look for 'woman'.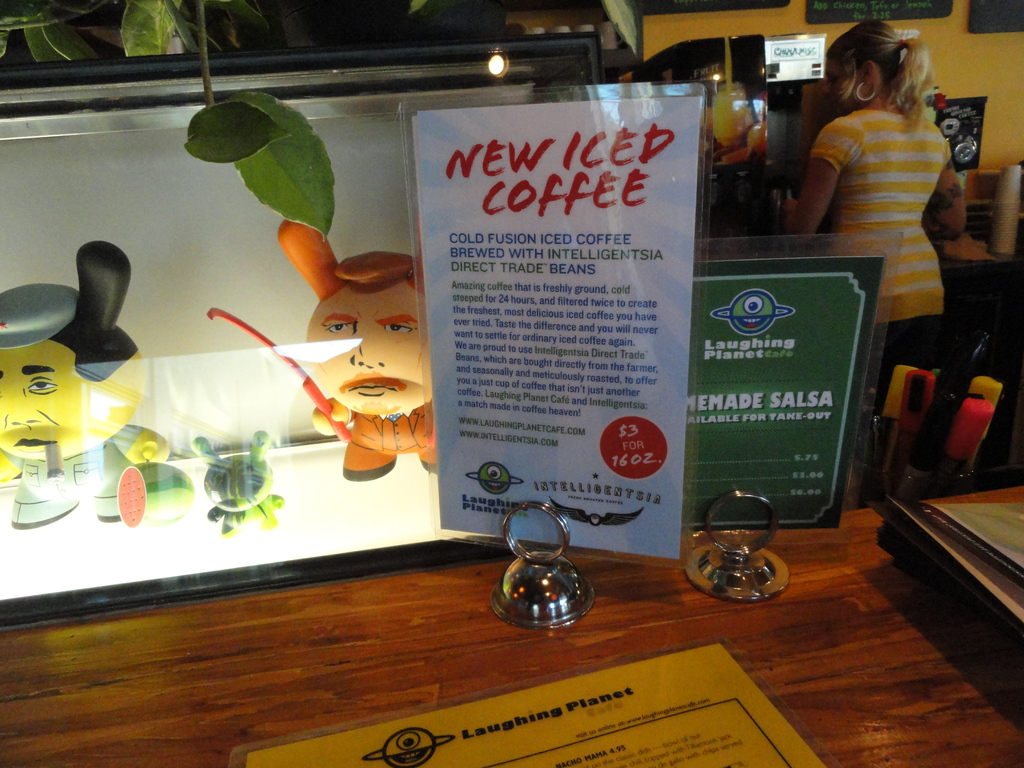
Found: (796, 12, 973, 440).
